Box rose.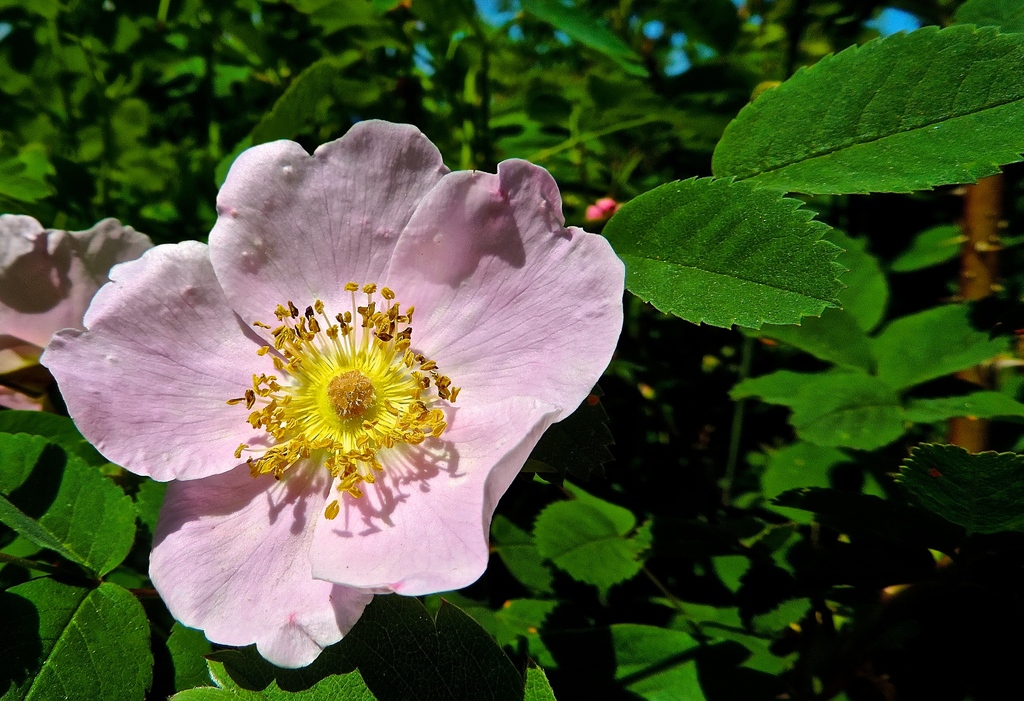
l=31, t=115, r=628, b=668.
